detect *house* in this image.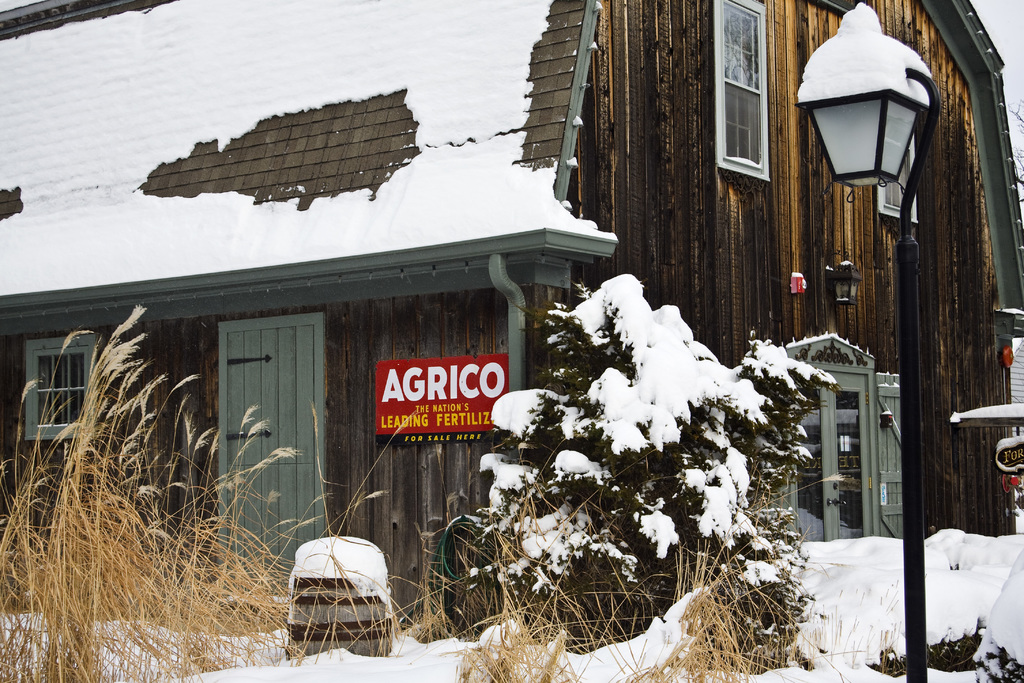
Detection: [left=0, top=0, right=1023, bottom=652].
